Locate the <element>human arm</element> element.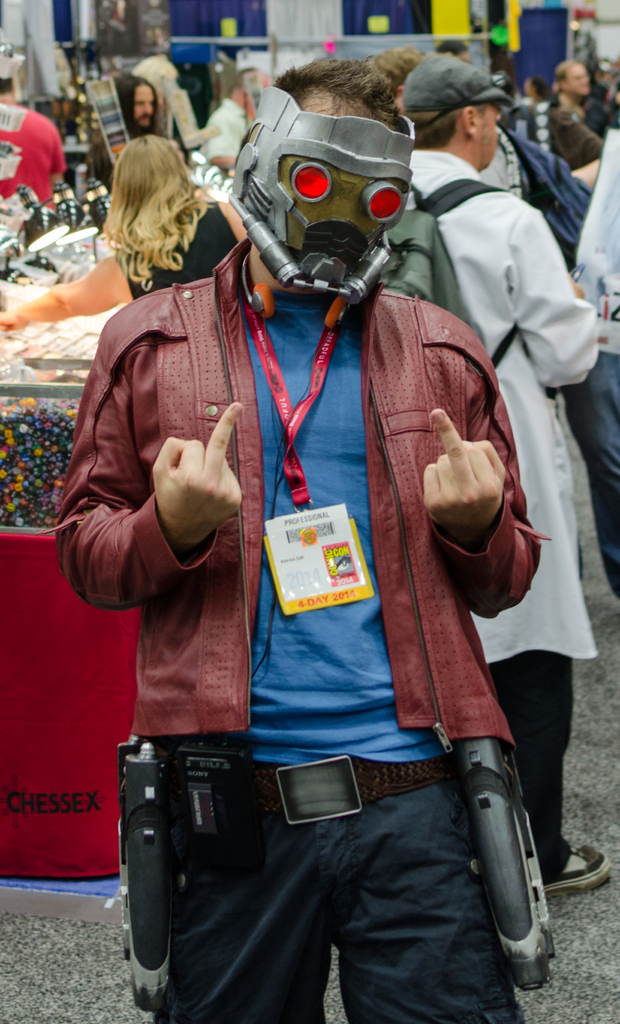
Element bbox: x1=202 y1=104 x2=250 y2=176.
